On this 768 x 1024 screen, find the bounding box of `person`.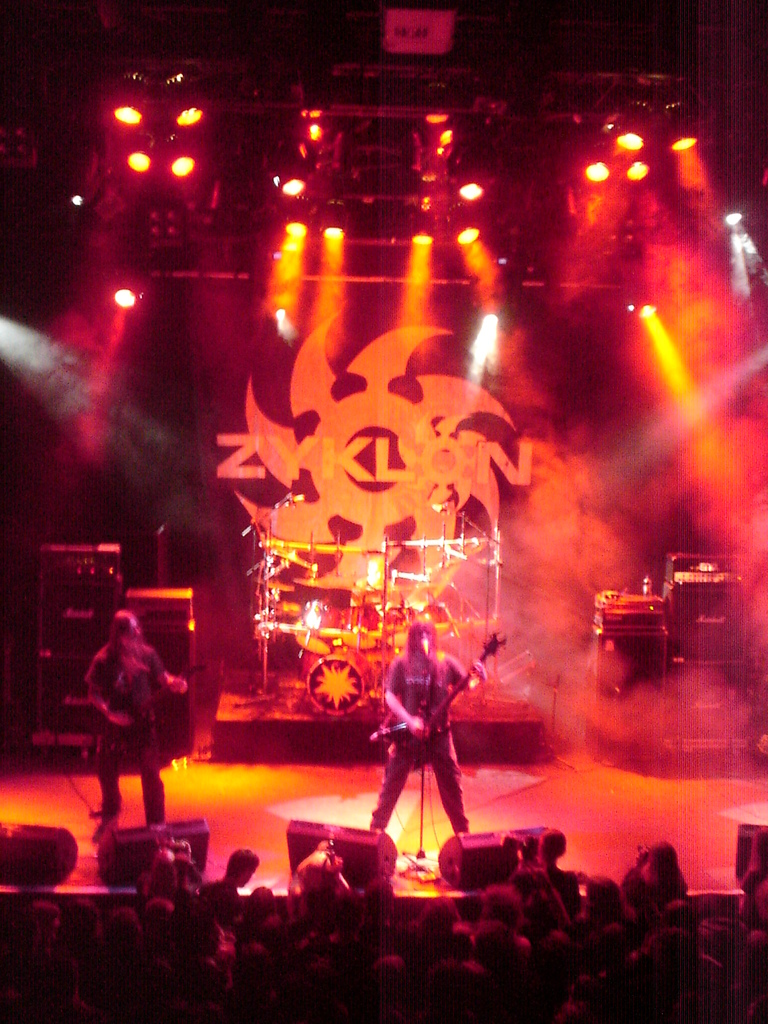
Bounding box: BBox(367, 597, 484, 871).
